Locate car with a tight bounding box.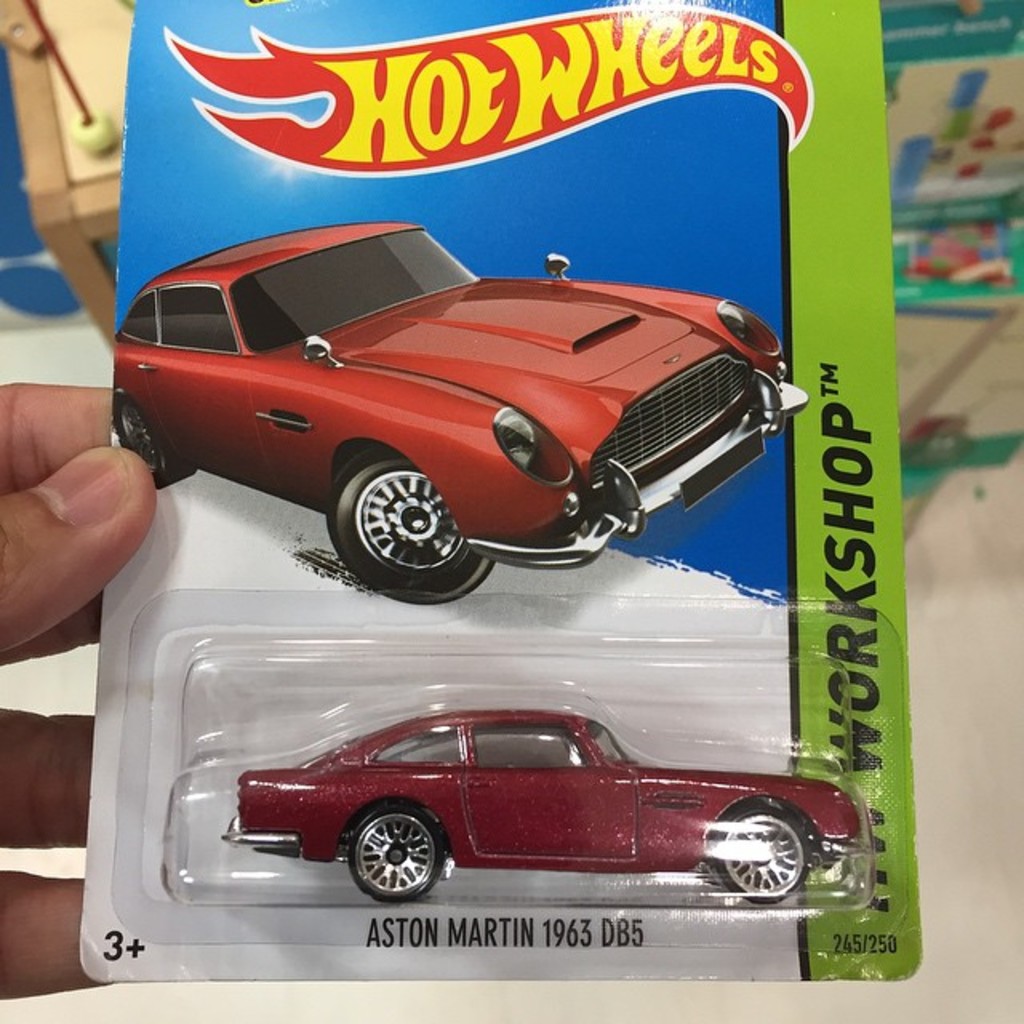
109 222 806 602.
